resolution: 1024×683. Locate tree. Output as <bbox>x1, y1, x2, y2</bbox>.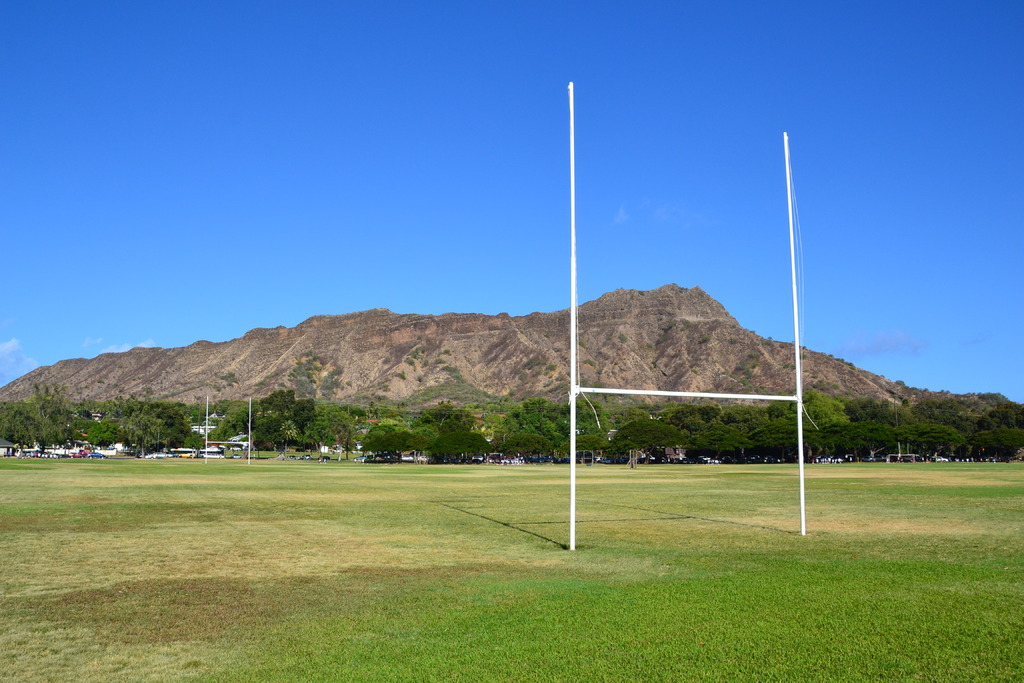
<bbox>1013, 402, 1023, 427</bbox>.
